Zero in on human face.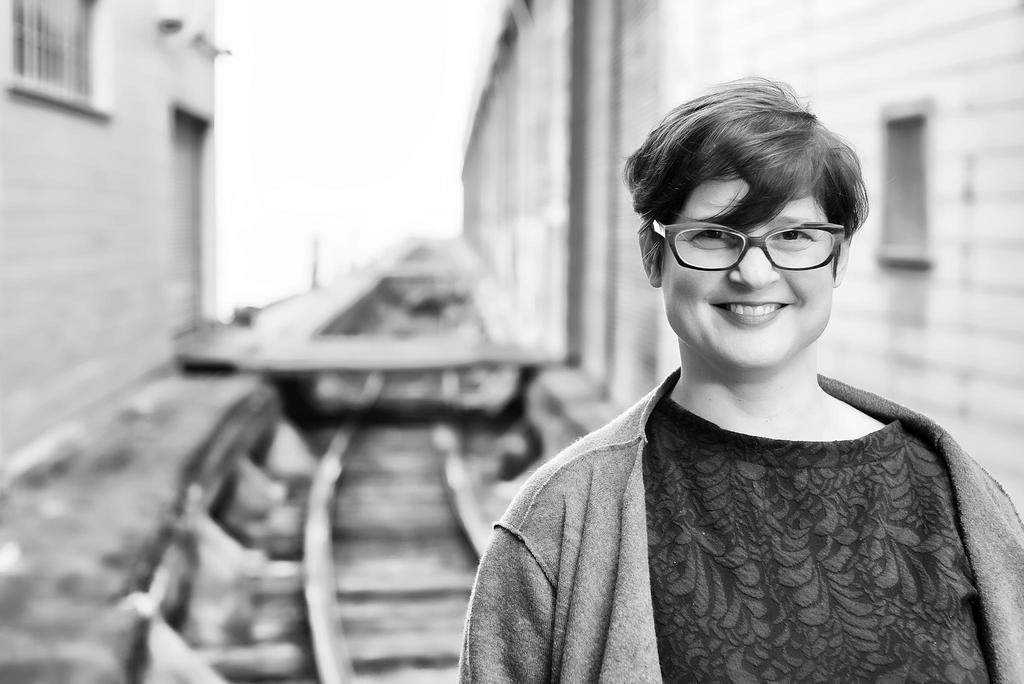
Zeroed in: l=660, t=175, r=842, b=364.
